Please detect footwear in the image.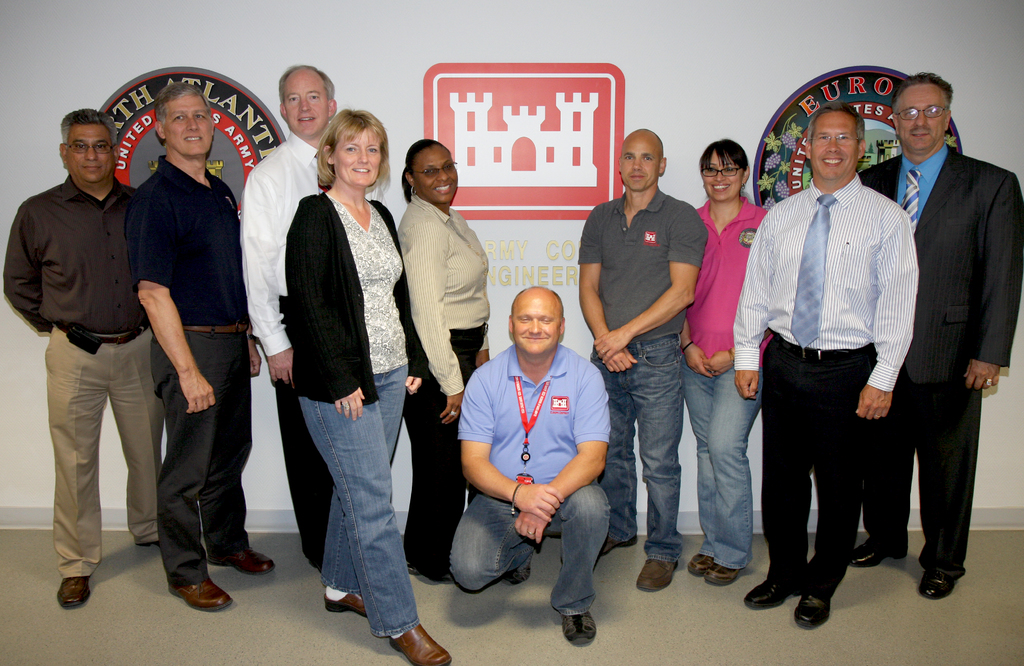
(916,543,966,601).
